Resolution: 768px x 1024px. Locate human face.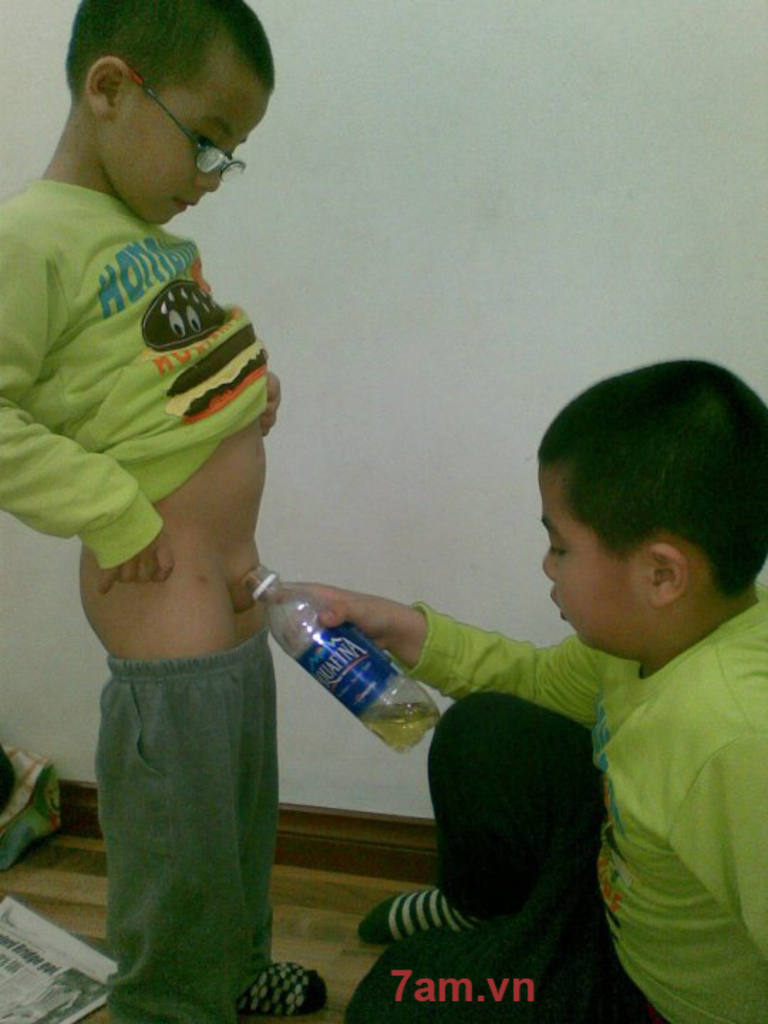
rect(538, 358, 767, 670).
